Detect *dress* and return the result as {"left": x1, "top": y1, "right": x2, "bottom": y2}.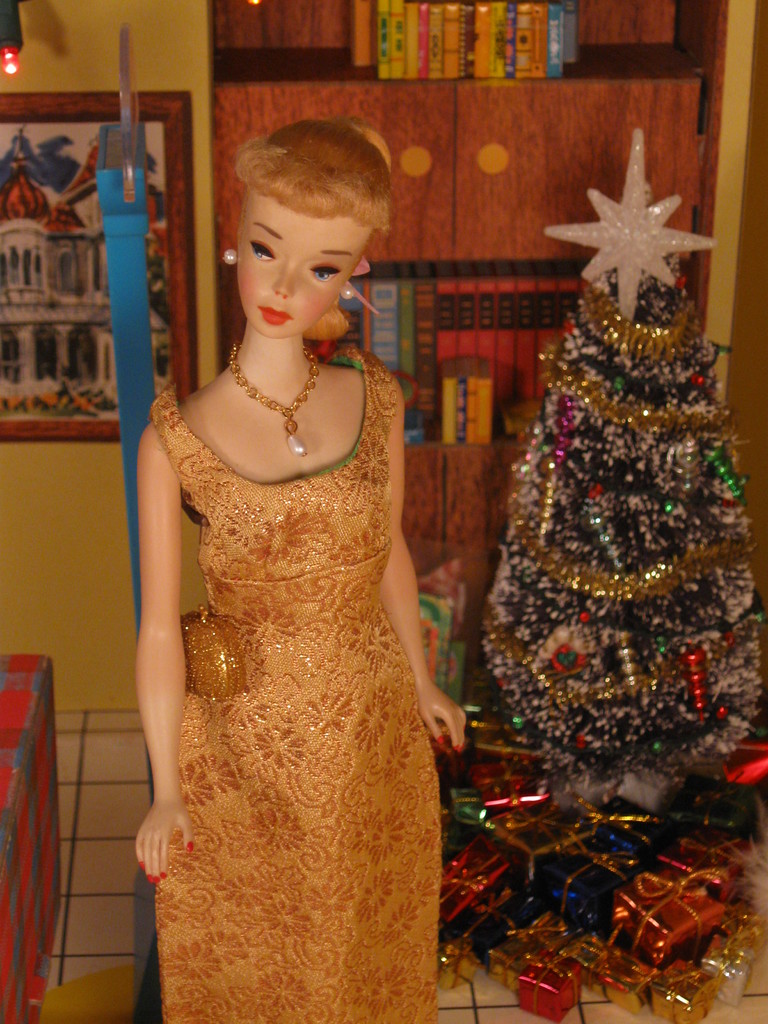
{"left": 103, "top": 348, "right": 442, "bottom": 1021}.
